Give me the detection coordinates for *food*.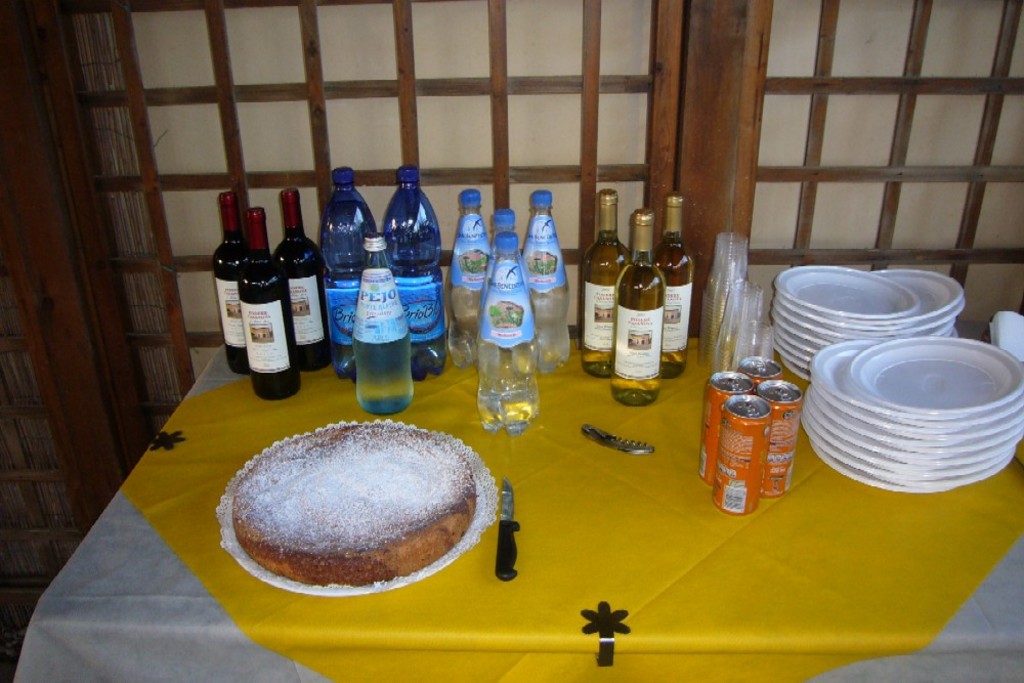
523,249,558,279.
